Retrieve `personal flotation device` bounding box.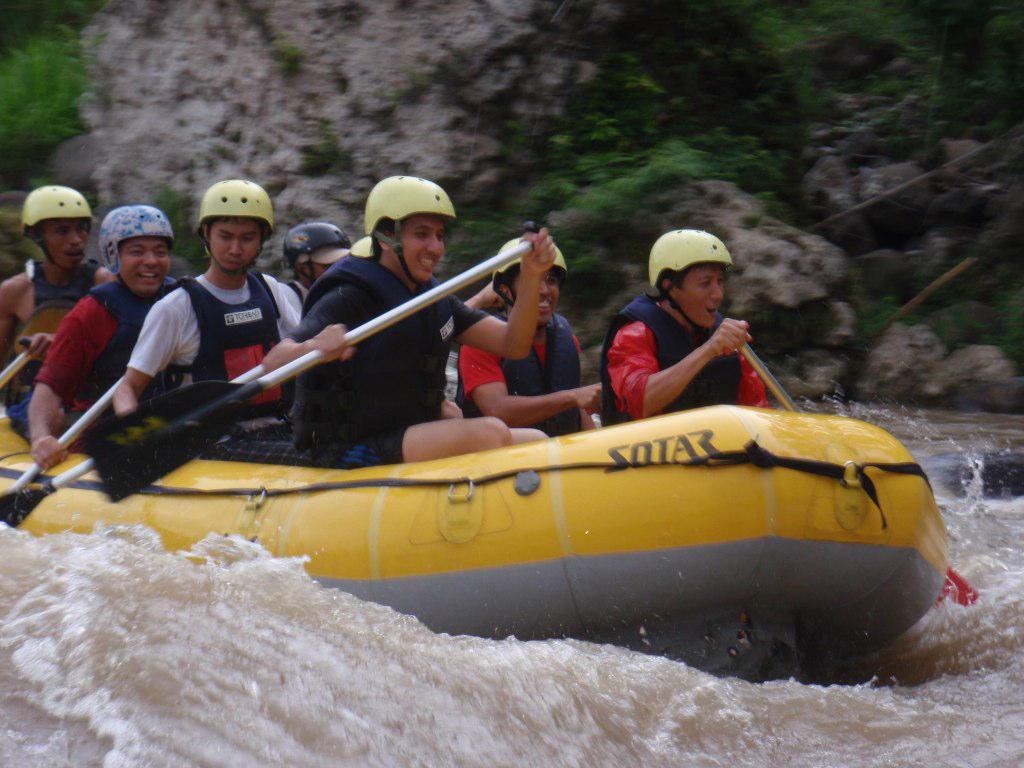
Bounding box: left=290, top=238, right=468, bottom=445.
